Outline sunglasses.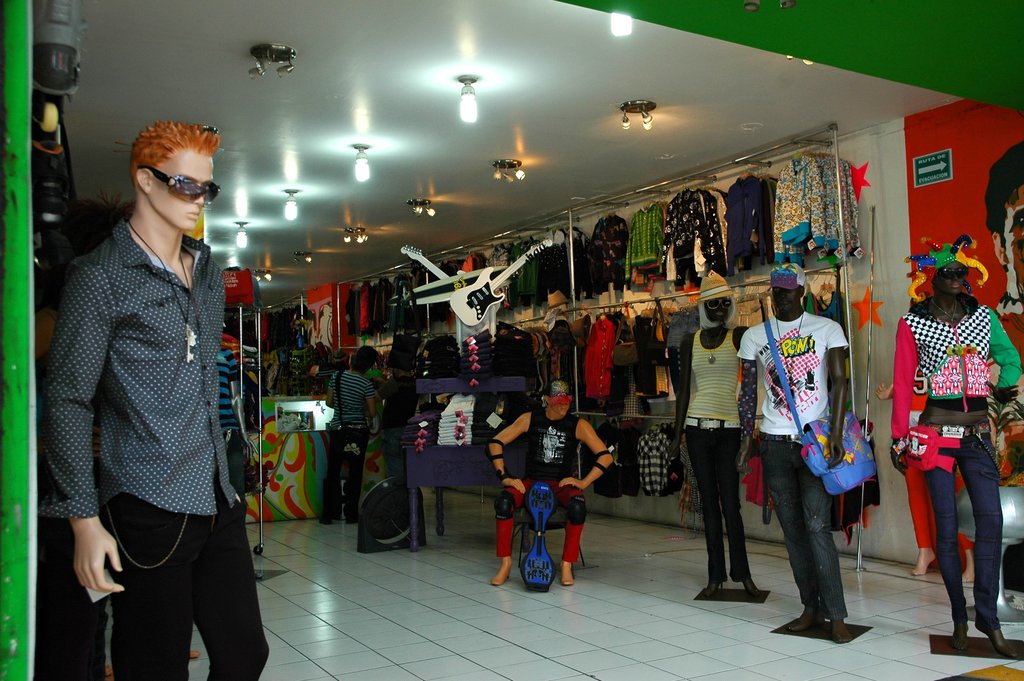
Outline: 932/267/970/282.
